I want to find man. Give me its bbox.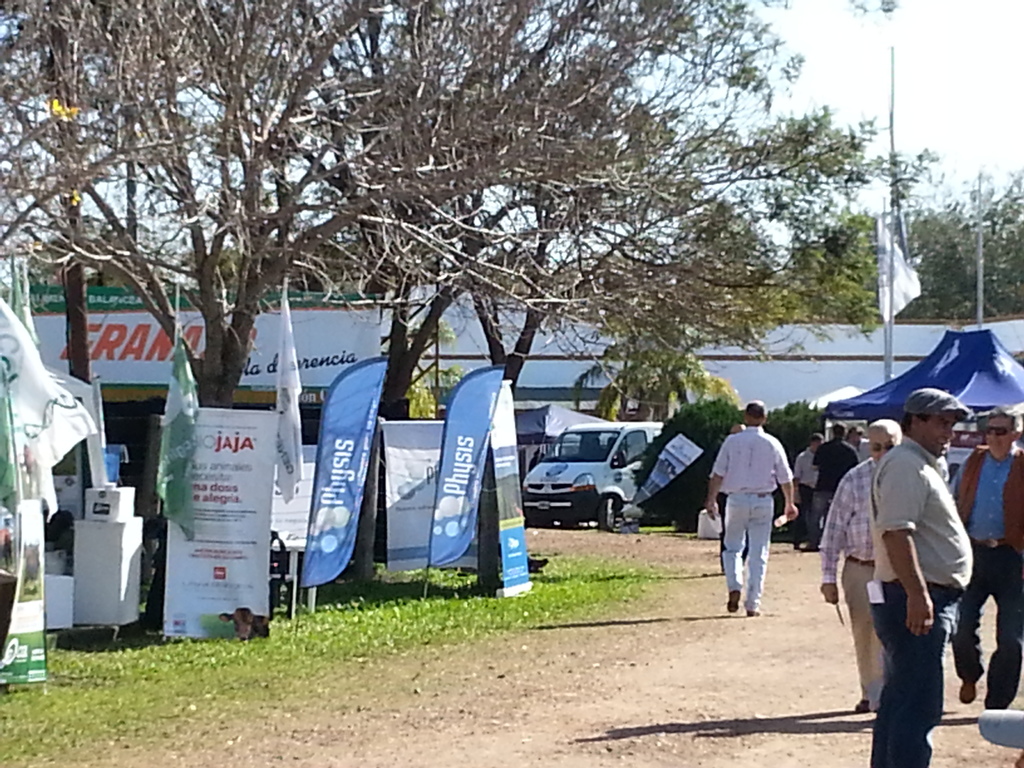
select_region(817, 415, 900, 714).
